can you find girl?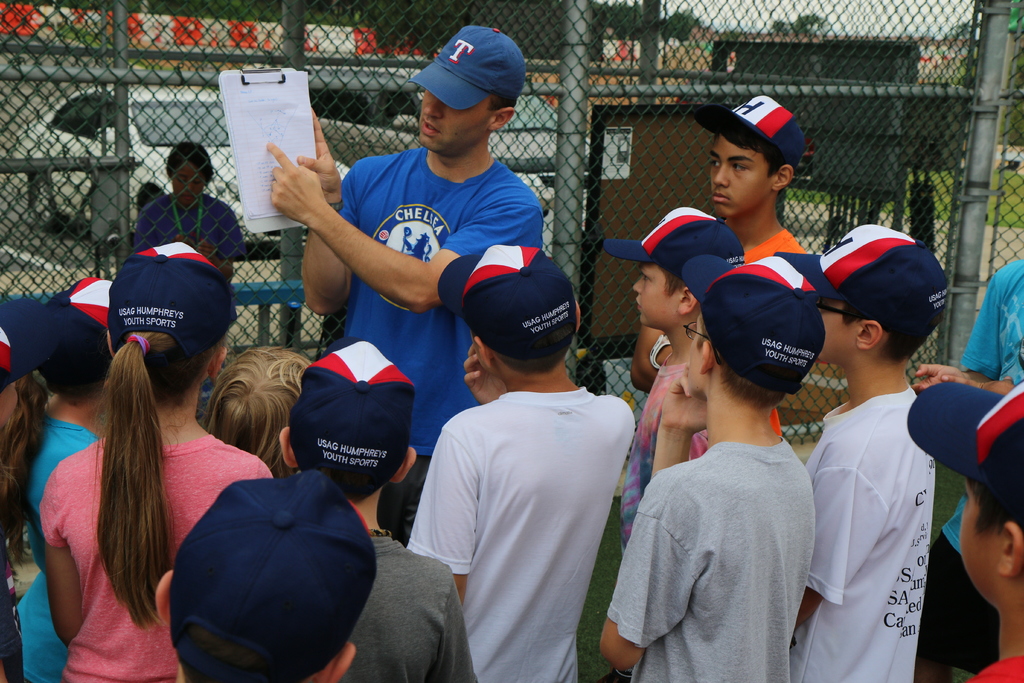
Yes, bounding box: 0, 272, 131, 679.
